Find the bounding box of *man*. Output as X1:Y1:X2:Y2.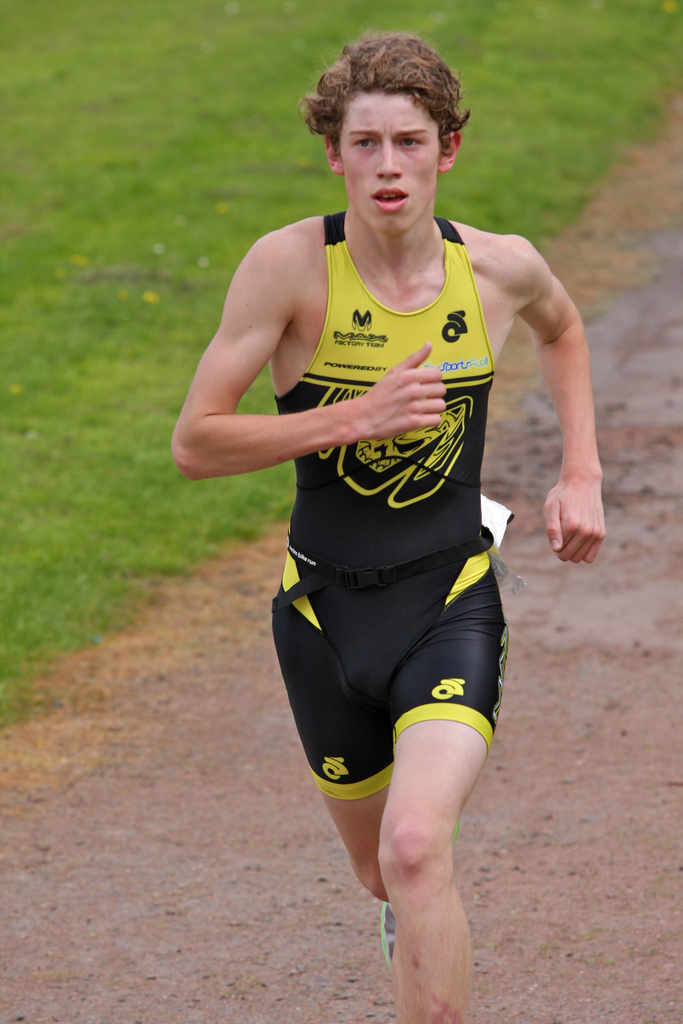
173:24:613:1023.
